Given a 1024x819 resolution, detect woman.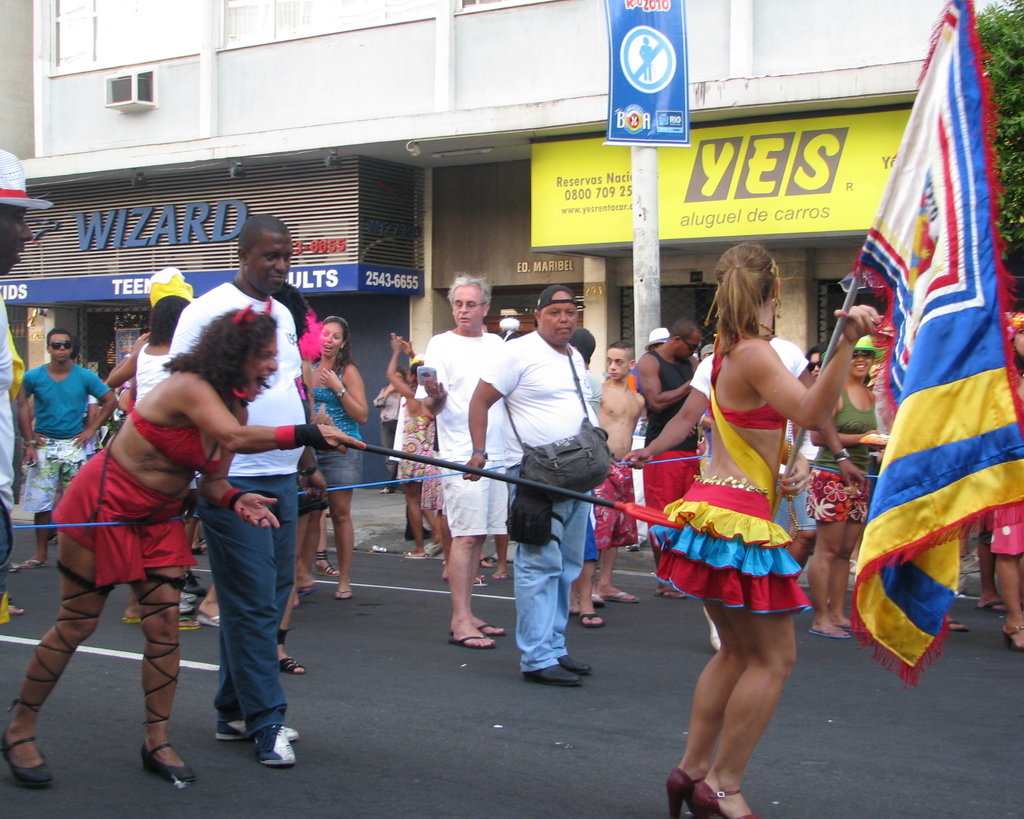
select_region(272, 280, 304, 673).
